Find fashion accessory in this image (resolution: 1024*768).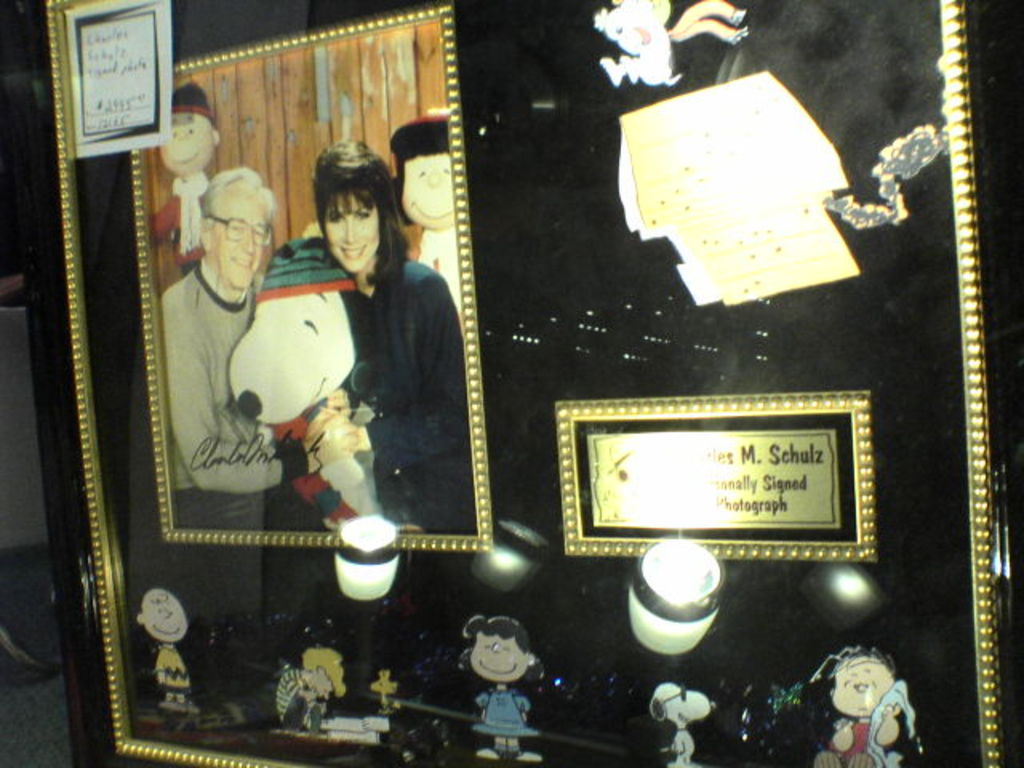
477/749/496/758.
